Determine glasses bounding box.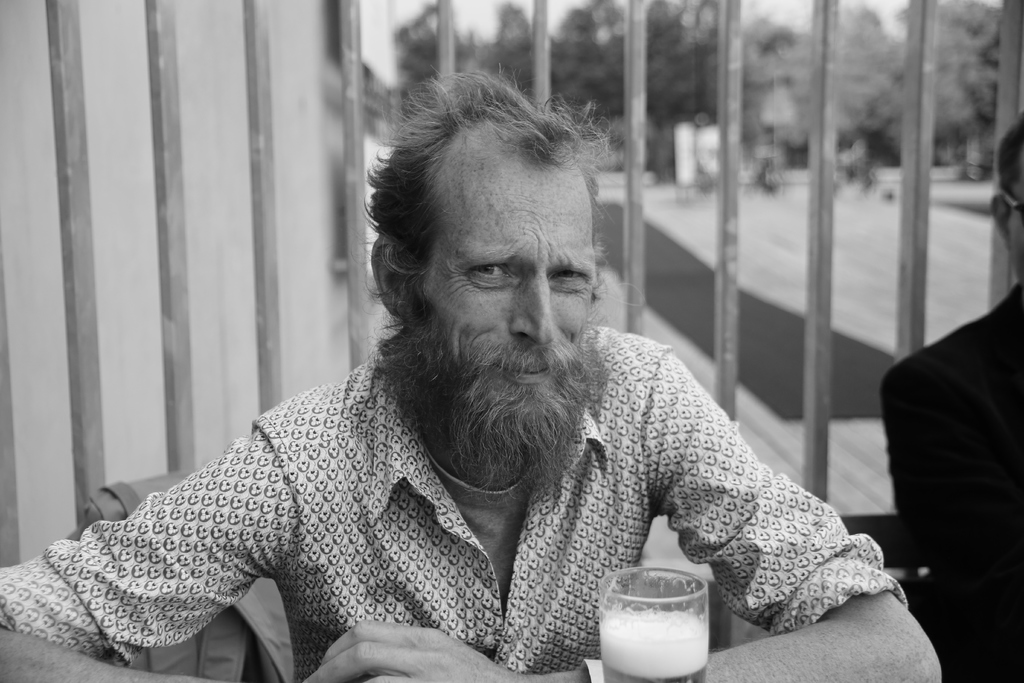
Determined: 996:188:1023:215.
